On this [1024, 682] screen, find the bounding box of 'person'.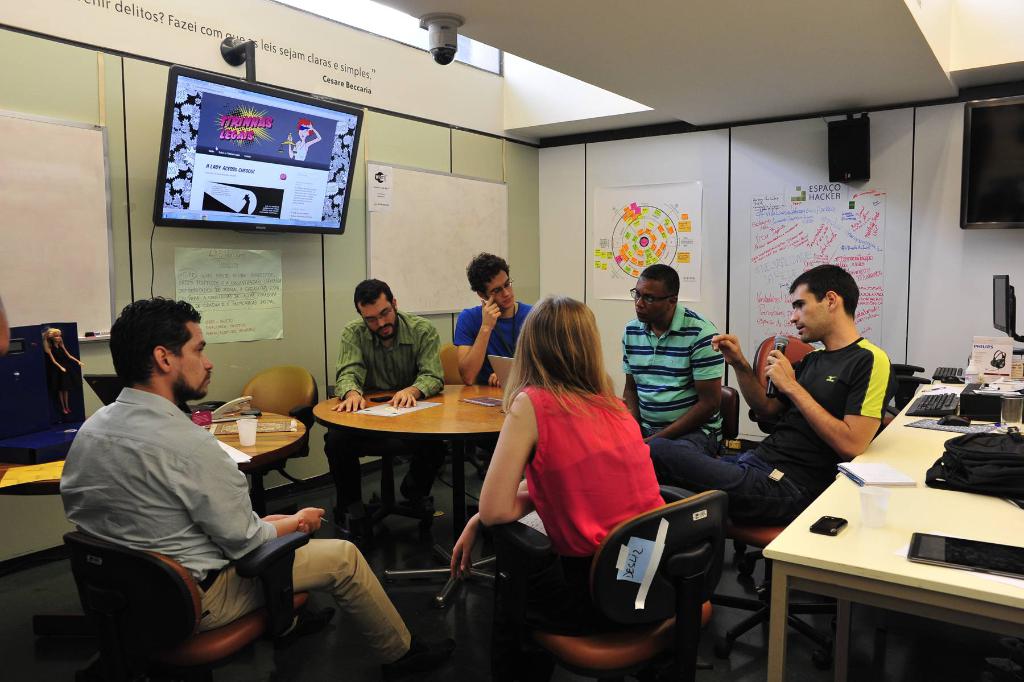
Bounding box: box=[439, 293, 669, 681].
